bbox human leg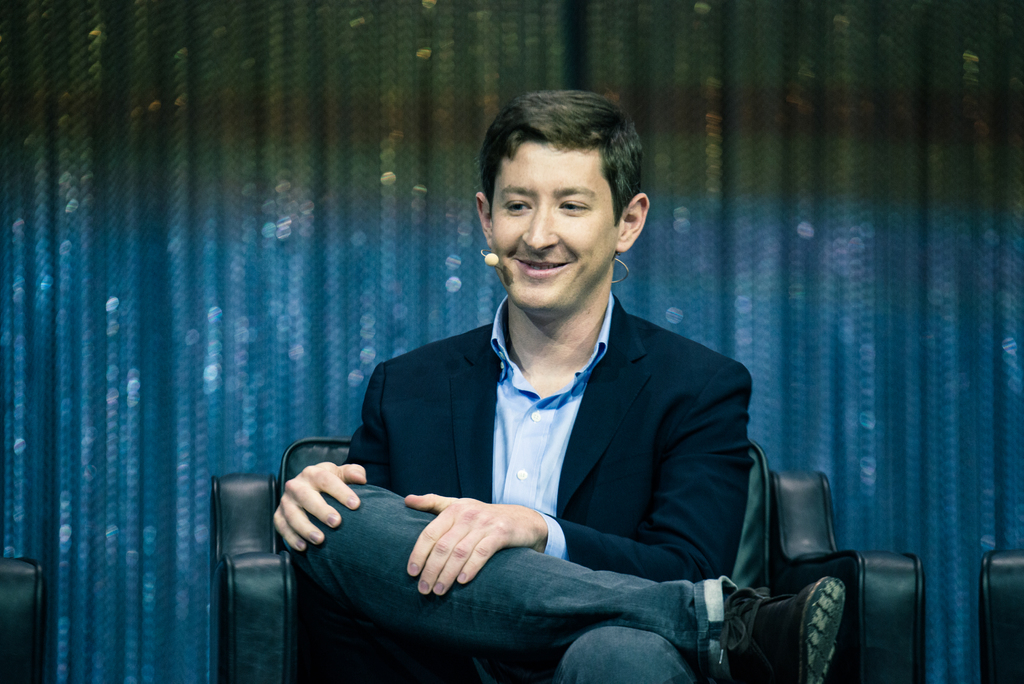
[288, 480, 850, 683]
